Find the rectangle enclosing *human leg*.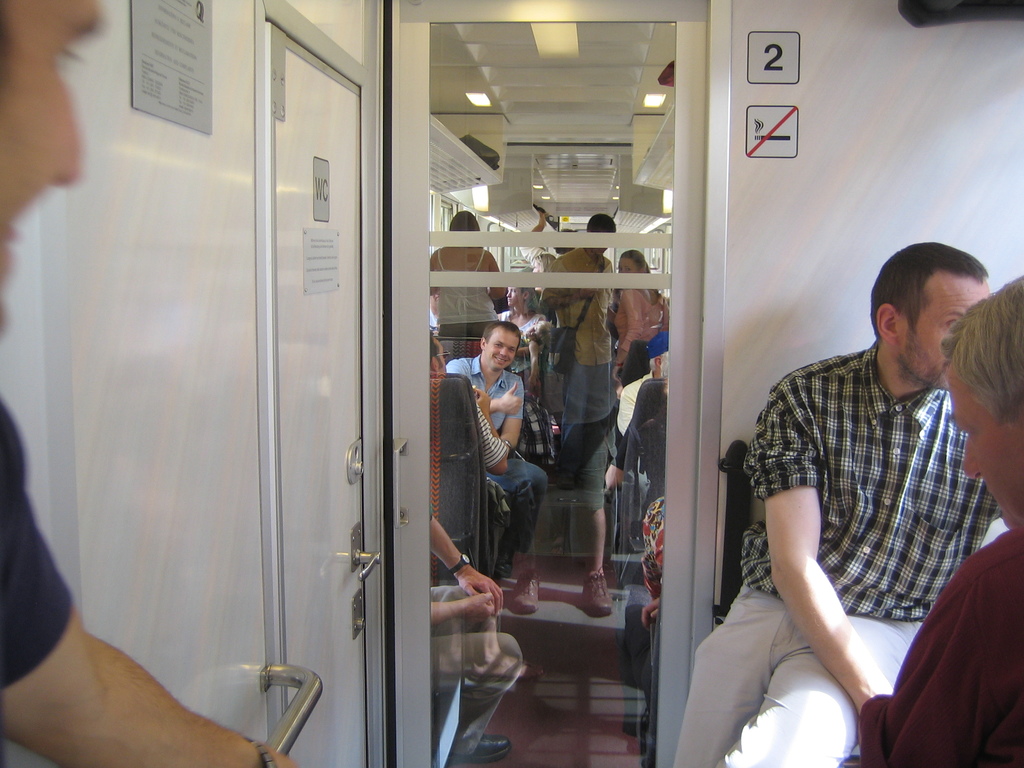
670 583 819 767.
